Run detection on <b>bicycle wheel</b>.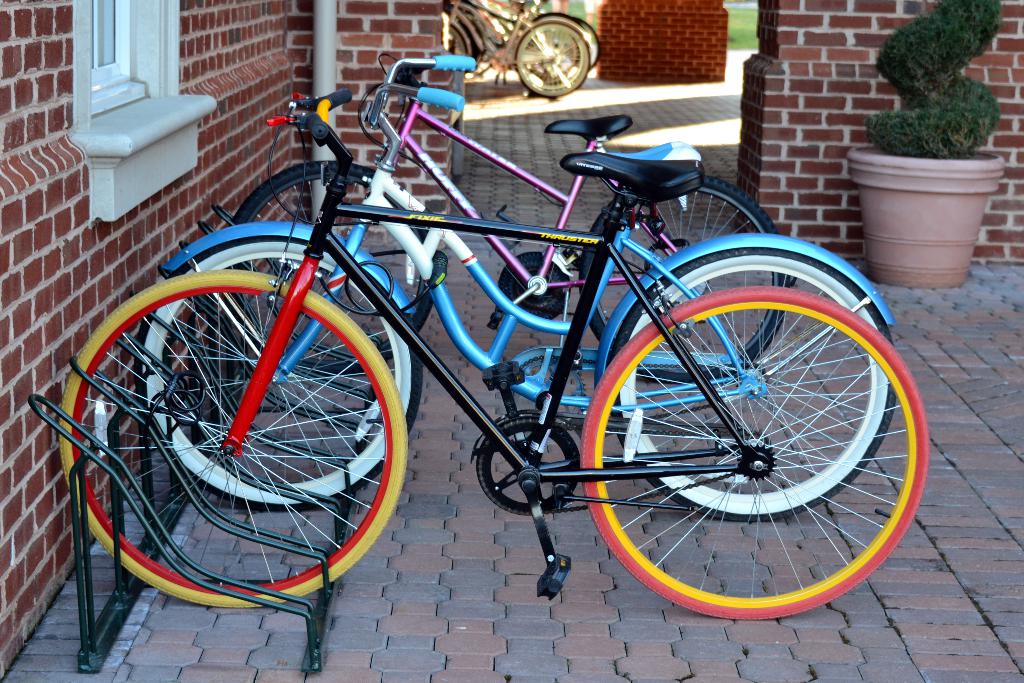
Result: <region>579, 176, 790, 390</region>.
